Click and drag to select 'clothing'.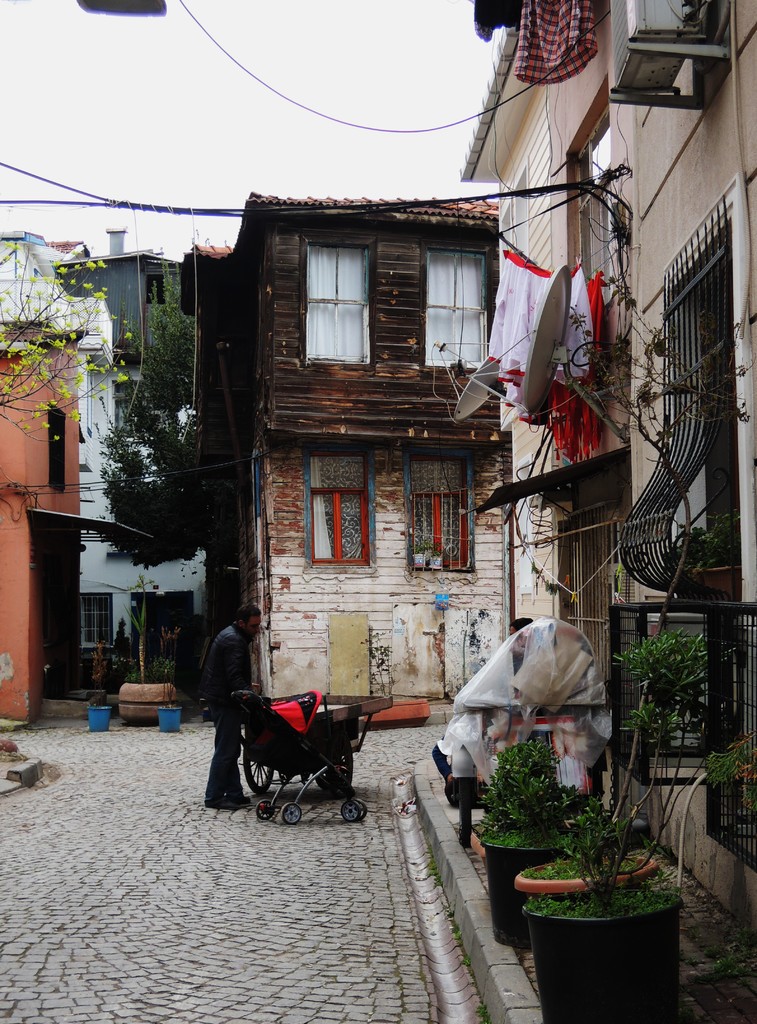
Selection: bbox(194, 625, 258, 803).
